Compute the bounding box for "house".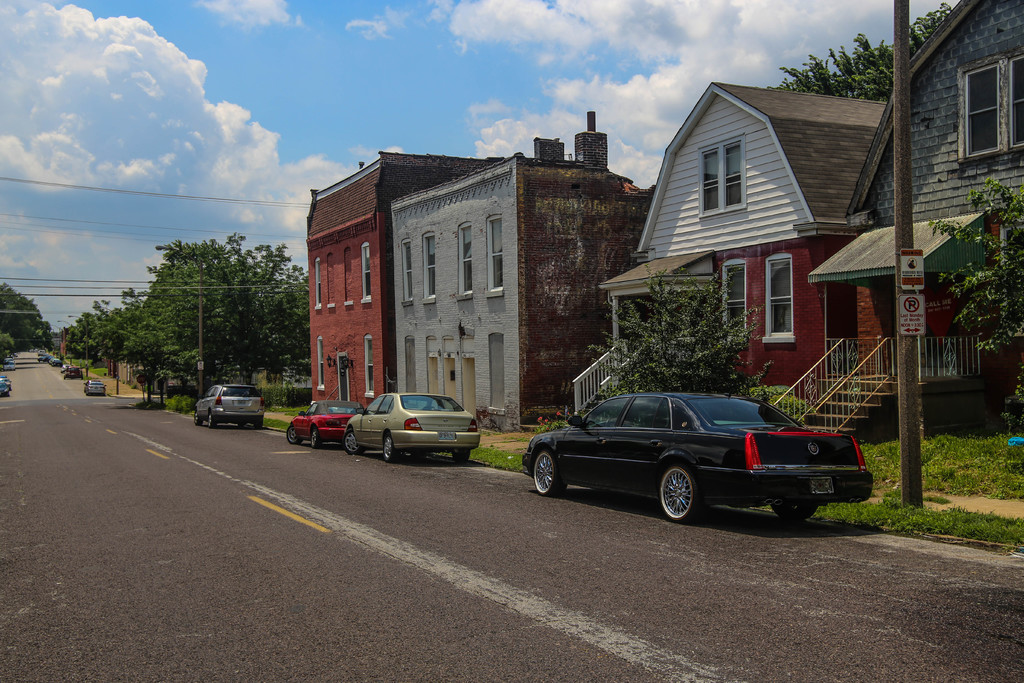
806/0/1023/385.
